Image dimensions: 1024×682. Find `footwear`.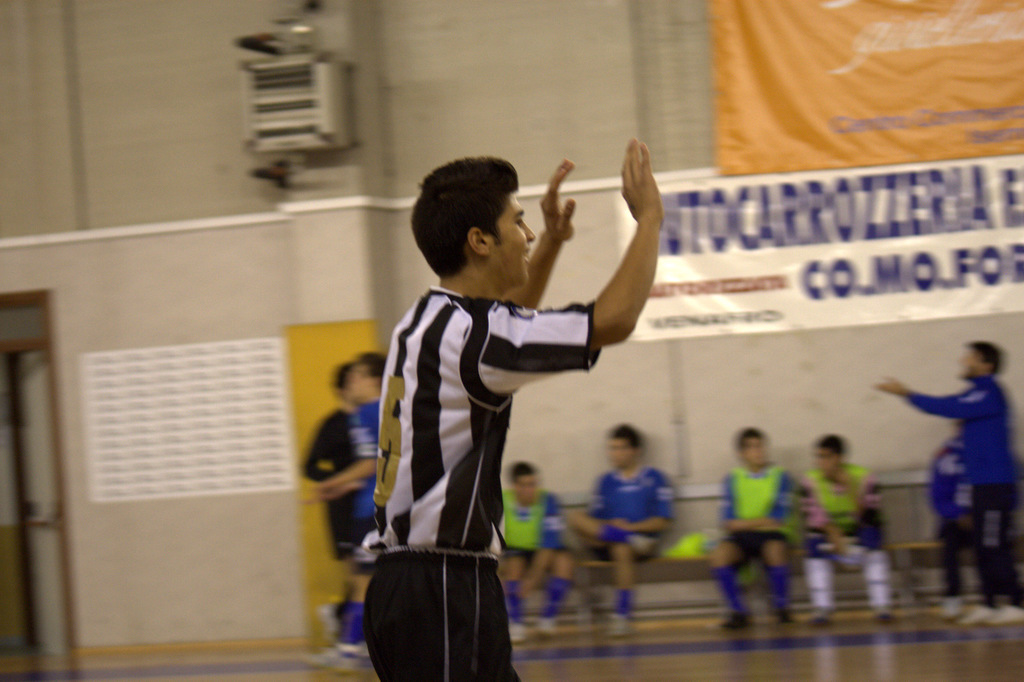
(814,611,829,624).
